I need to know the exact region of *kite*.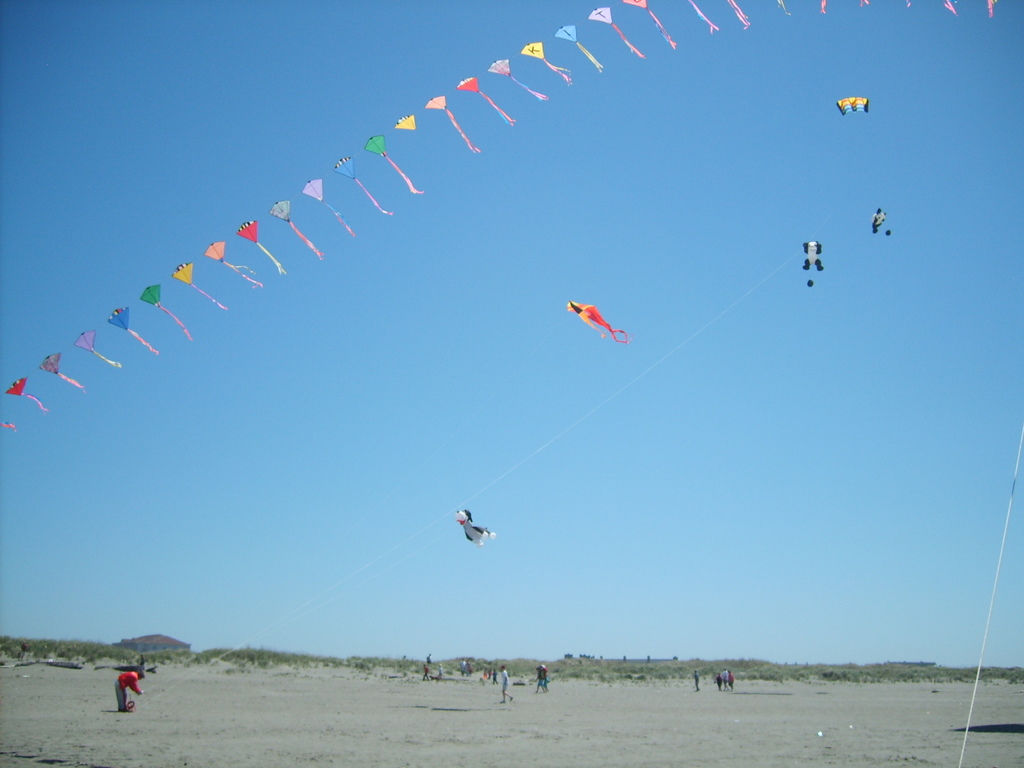
Region: <bbox>391, 113, 419, 132</bbox>.
